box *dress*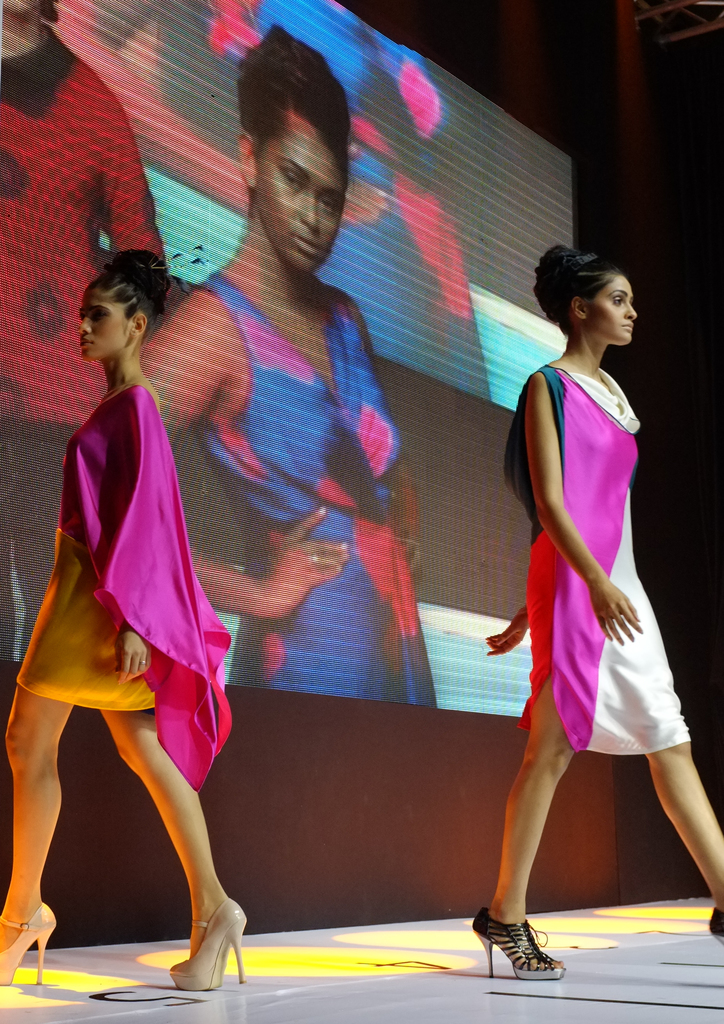
bbox=(502, 366, 691, 758)
